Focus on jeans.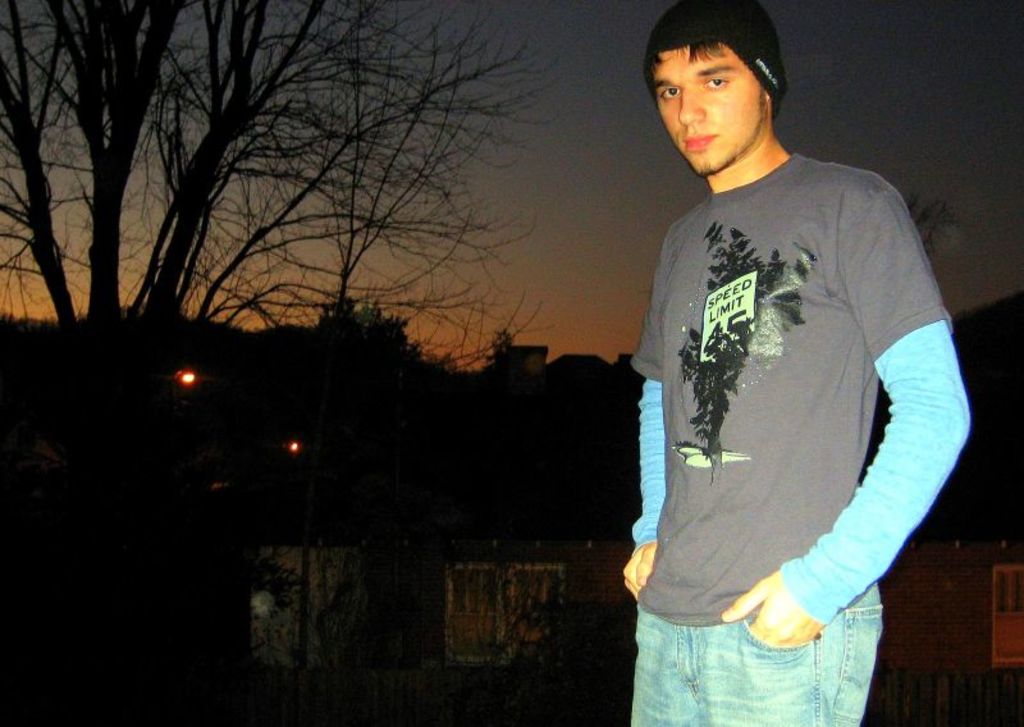
Focused at region(622, 600, 890, 715).
